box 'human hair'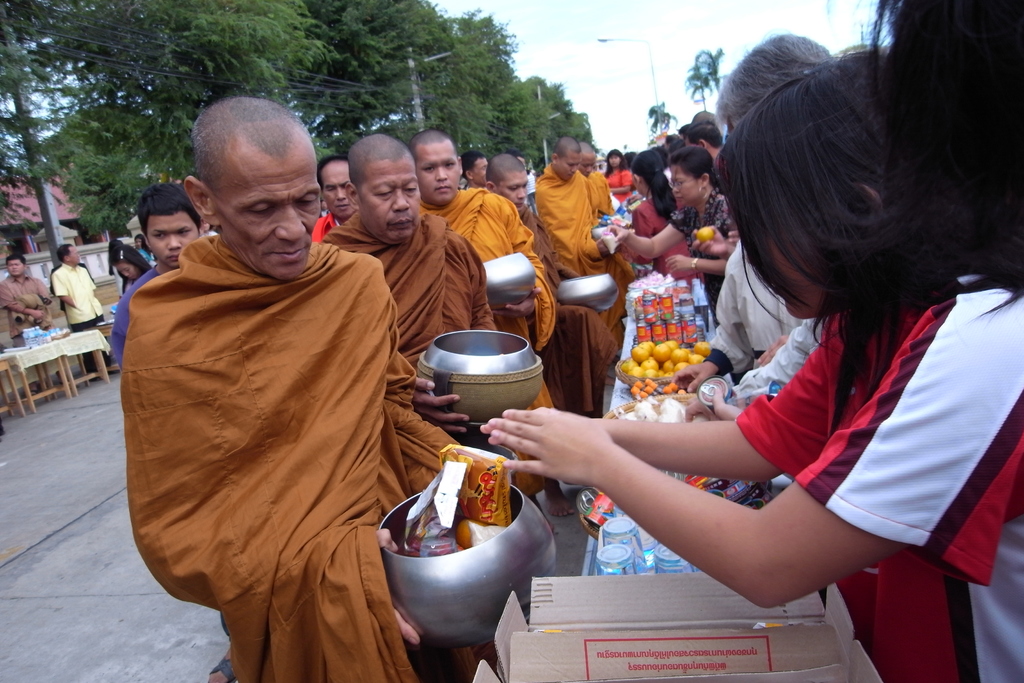
109:243:150:295
